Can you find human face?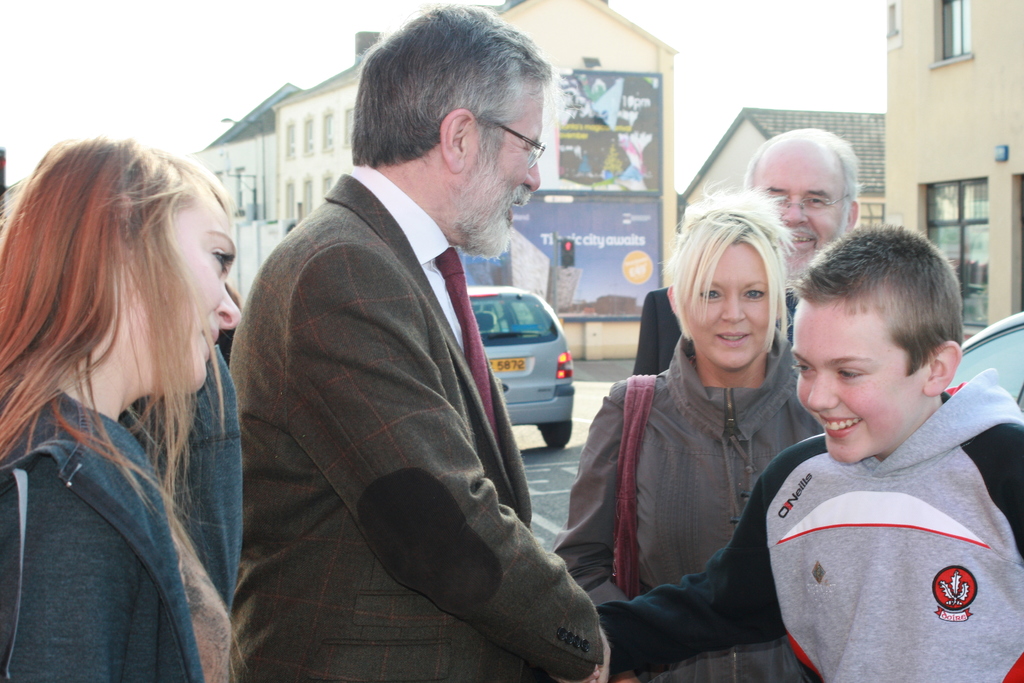
Yes, bounding box: select_region(788, 302, 920, 458).
